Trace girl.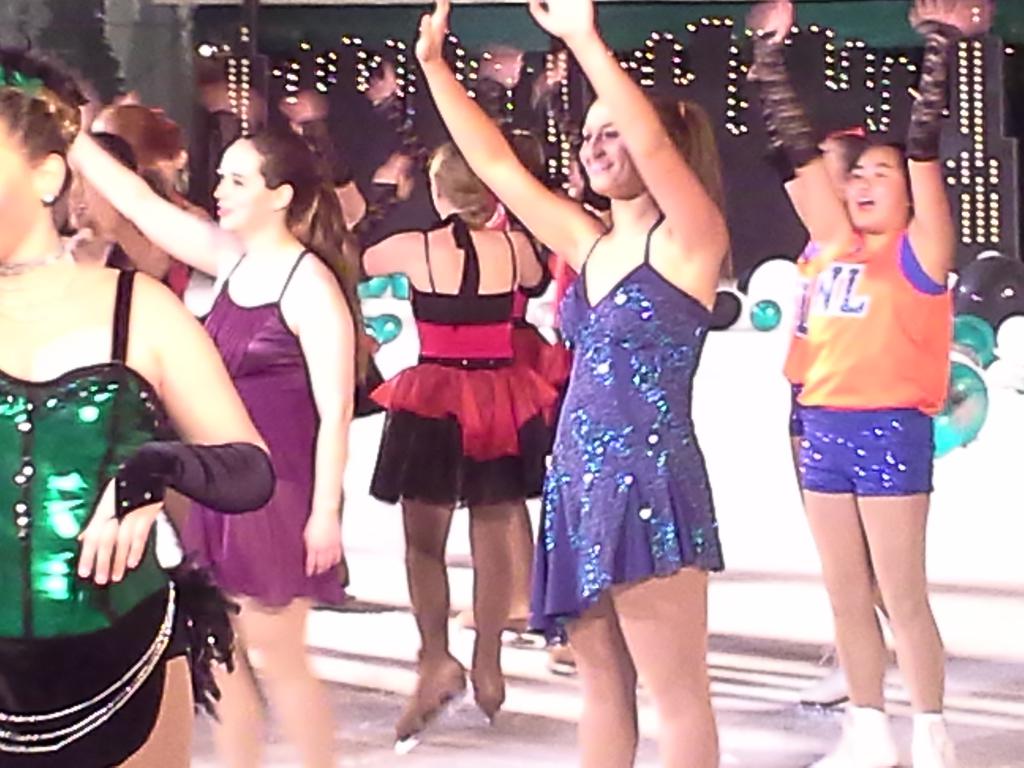
Traced to Rect(348, 140, 558, 753).
